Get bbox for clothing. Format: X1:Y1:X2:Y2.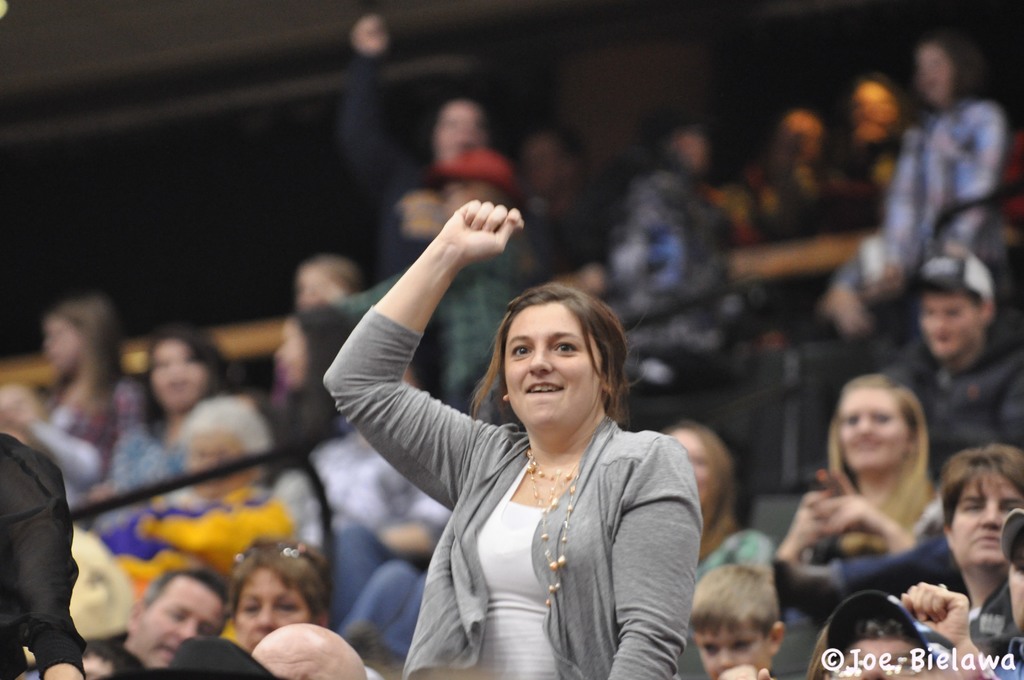
324:305:703:679.
